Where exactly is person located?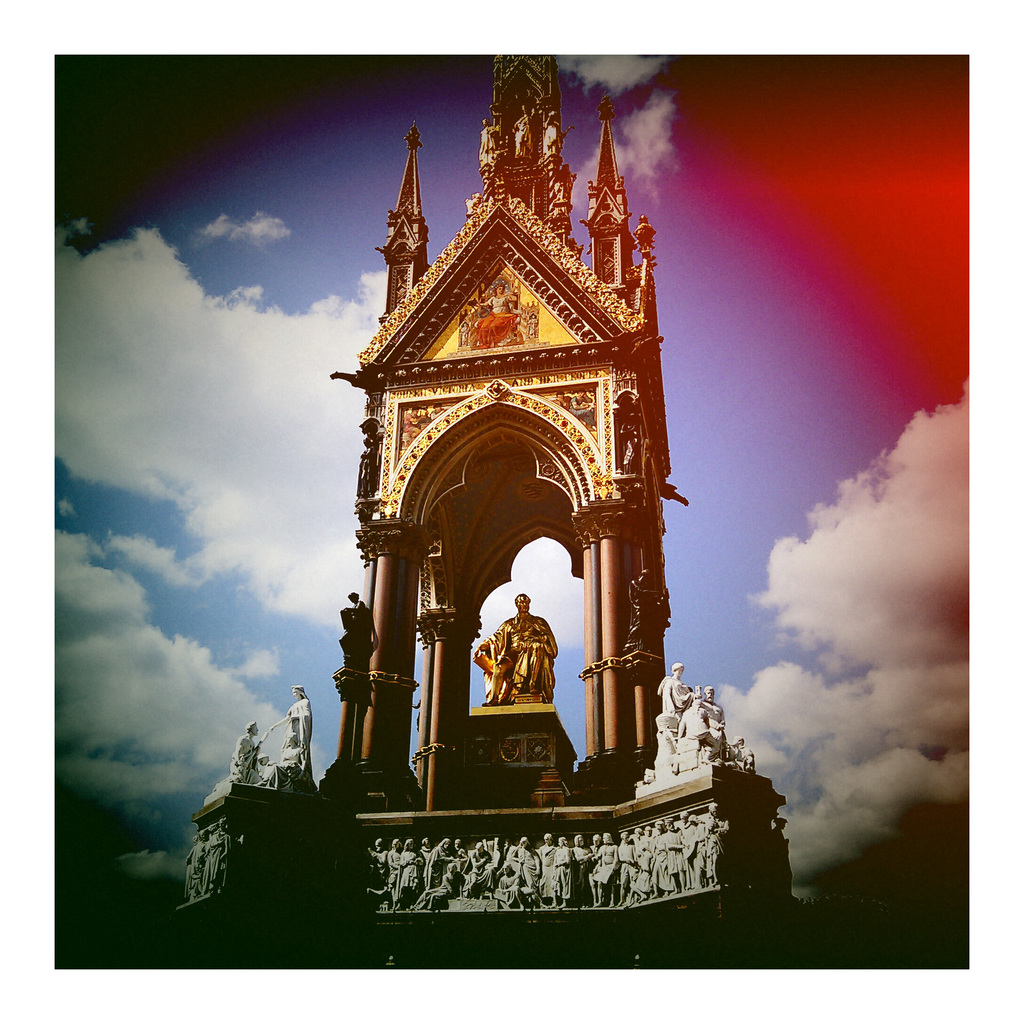
Its bounding box is (x1=479, y1=112, x2=499, y2=170).
